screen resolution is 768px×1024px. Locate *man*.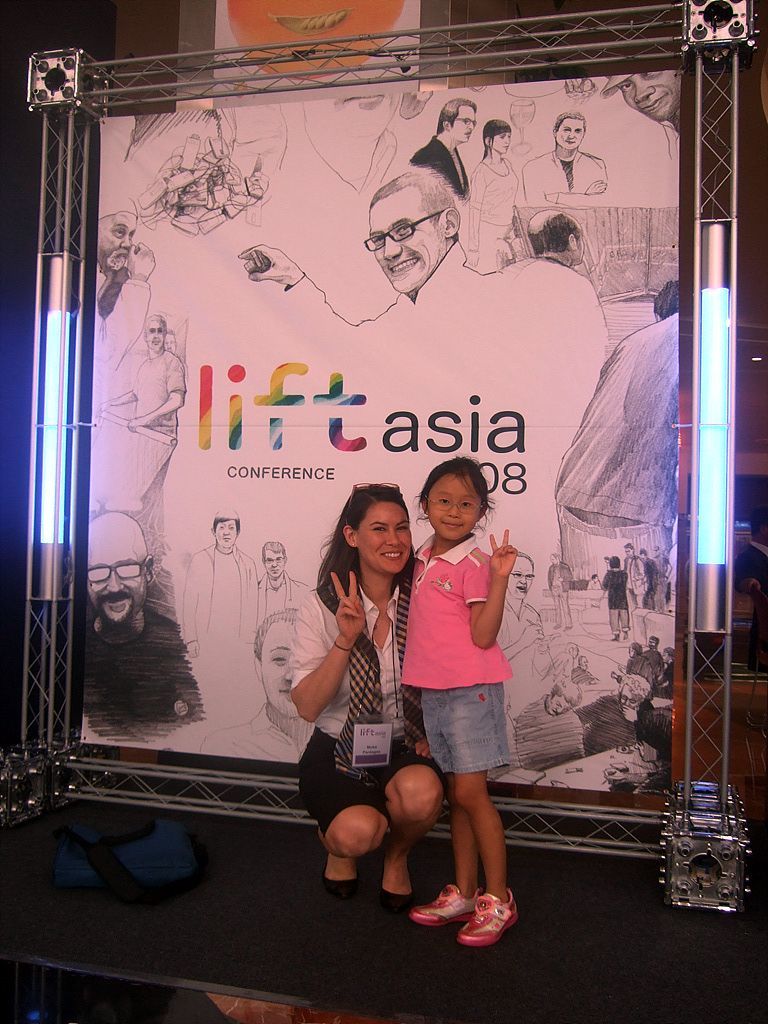
(x1=233, y1=171, x2=607, y2=408).
